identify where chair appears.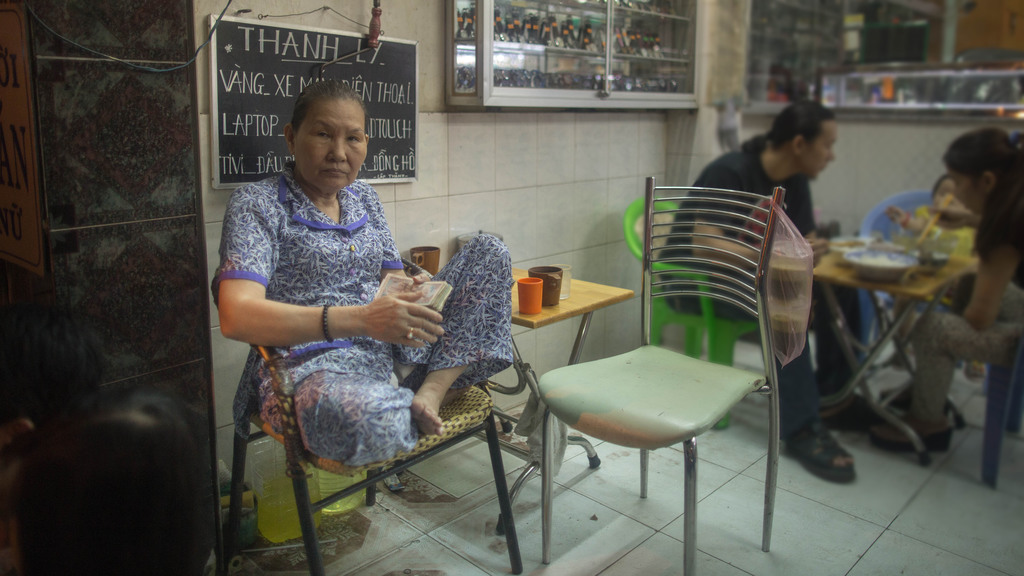
Appears at (left=619, top=192, right=766, bottom=435).
